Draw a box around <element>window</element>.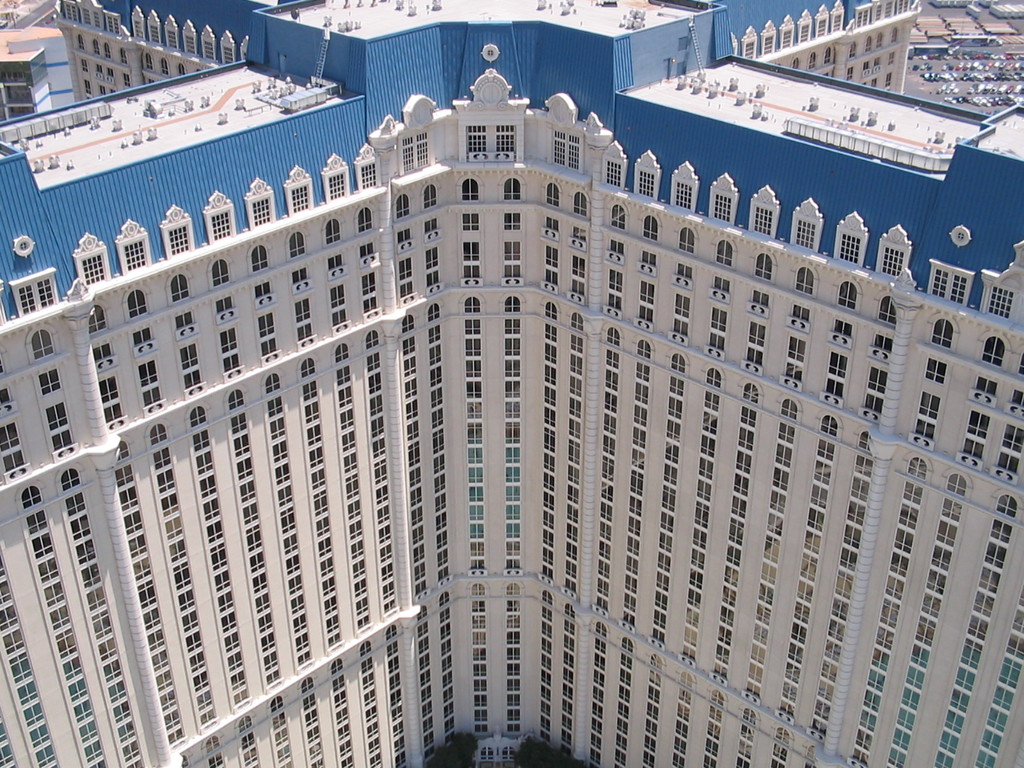
pyautogui.locateOnScreen(1016, 386, 1023, 424).
